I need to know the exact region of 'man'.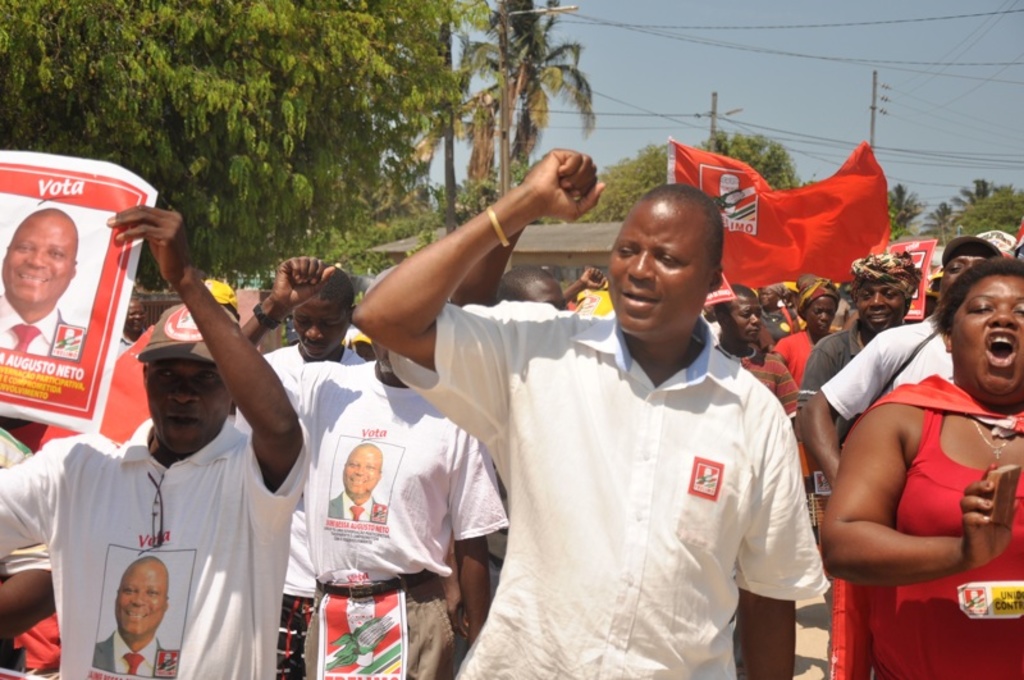
Region: 0/207/88/359.
